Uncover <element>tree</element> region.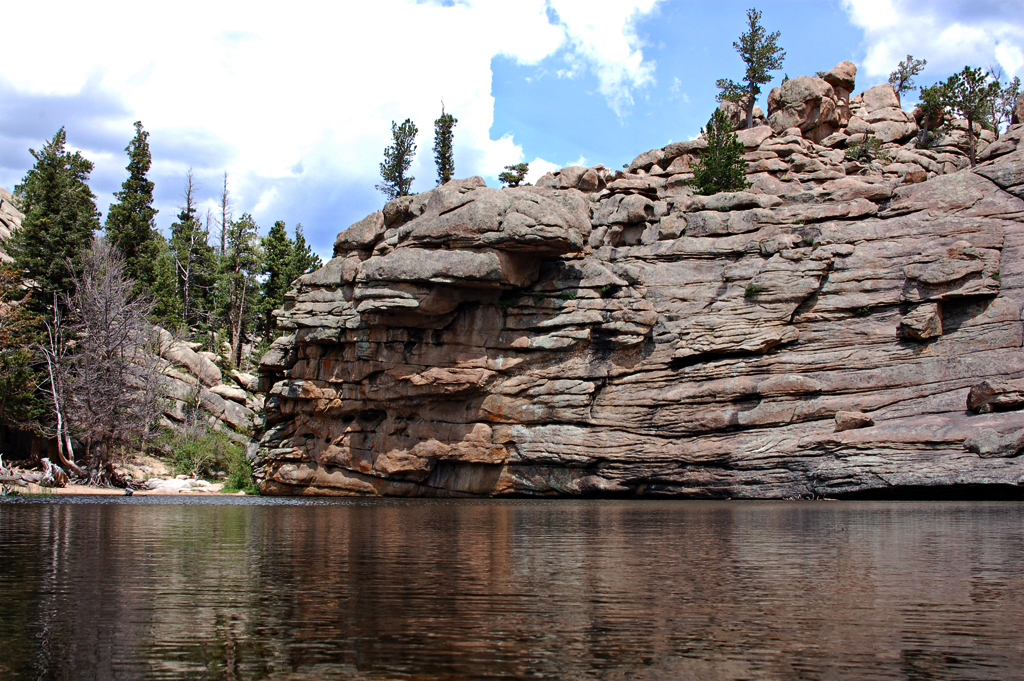
Uncovered: BBox(370, 113, 420, 202).
